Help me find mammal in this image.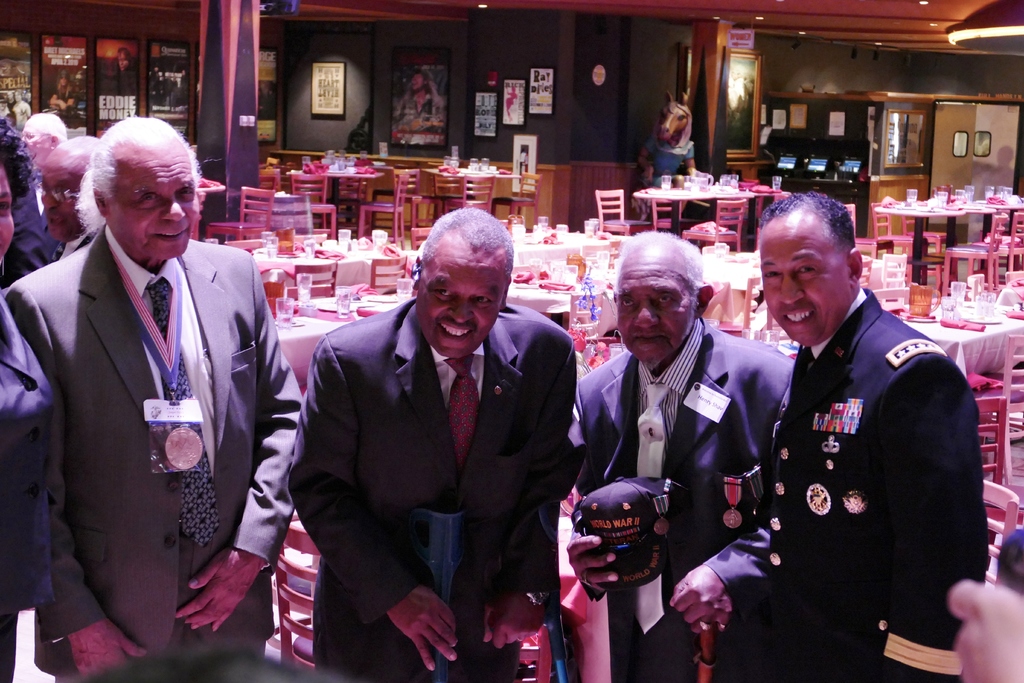
Found it: box=[756, 189, 989, 682].
